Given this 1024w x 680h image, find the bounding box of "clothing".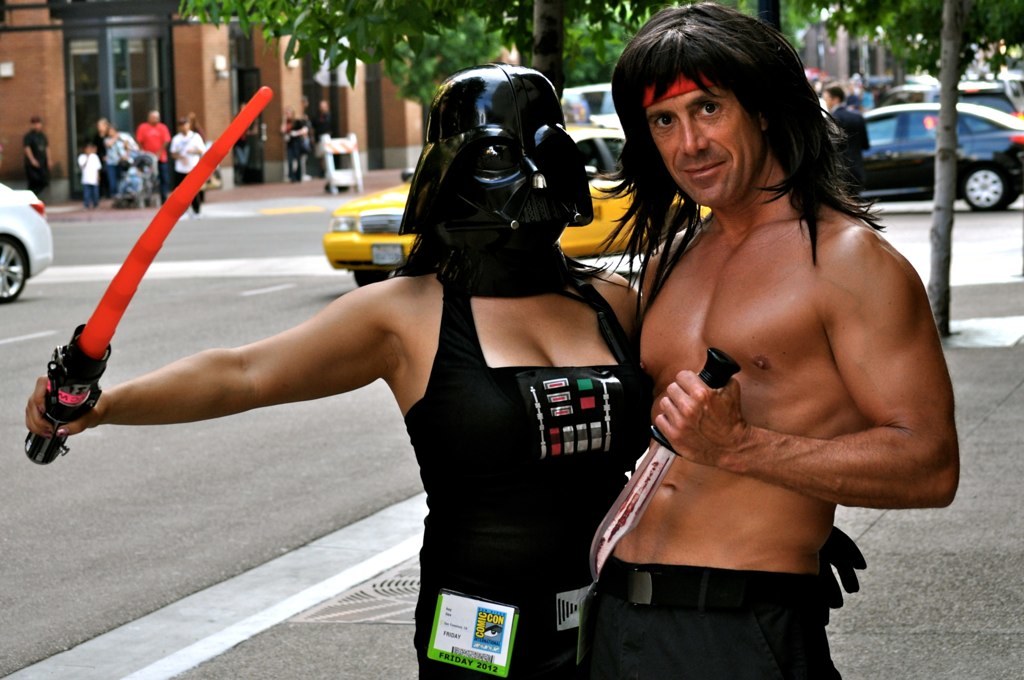
(570, 550, 841, 679).
